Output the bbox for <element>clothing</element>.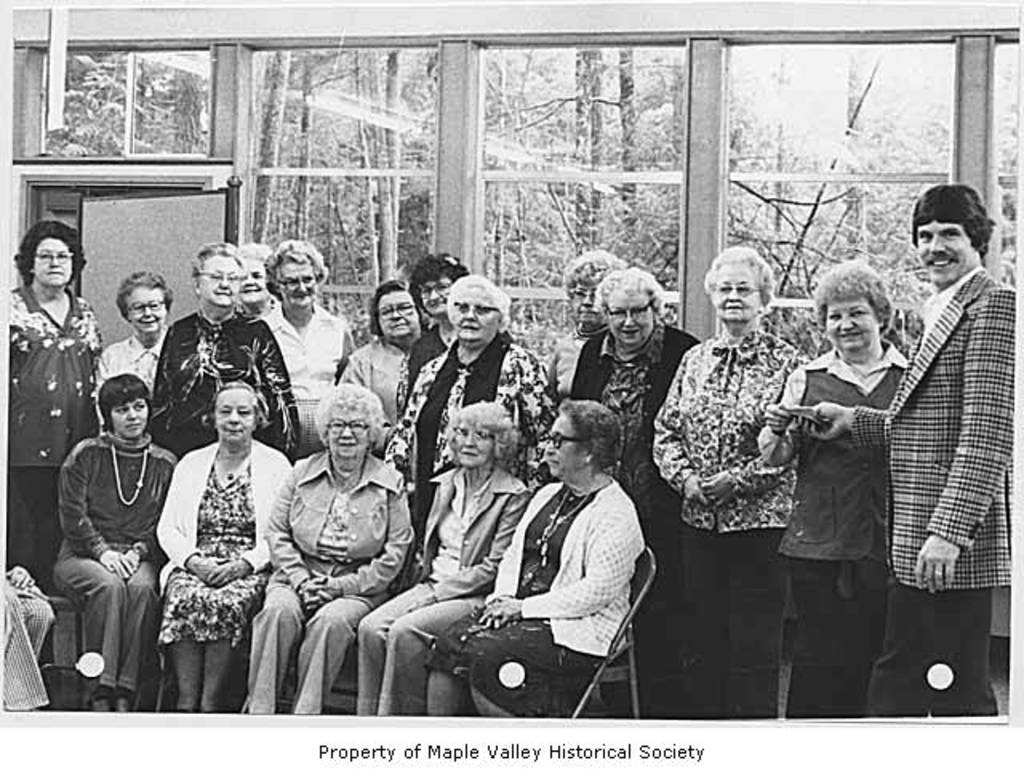
box(146, 310, 298, 458).
